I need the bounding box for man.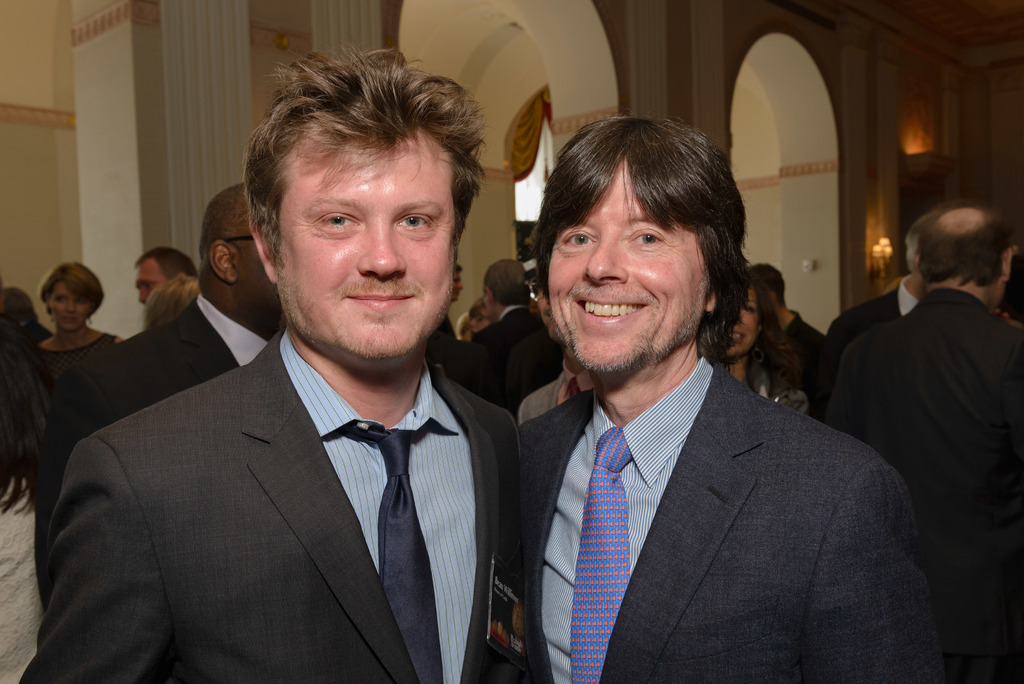
Here it is: select_region(19, 29, 531, 683).
